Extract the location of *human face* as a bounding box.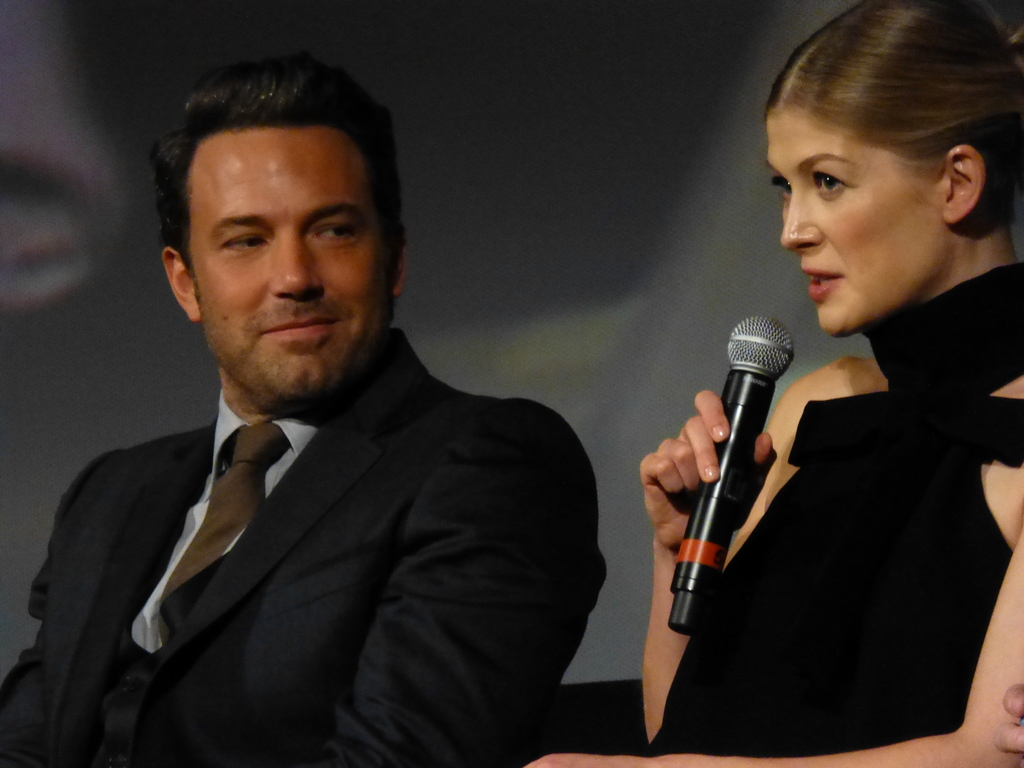
(left=758, top=111, right=943, bottom=340).
